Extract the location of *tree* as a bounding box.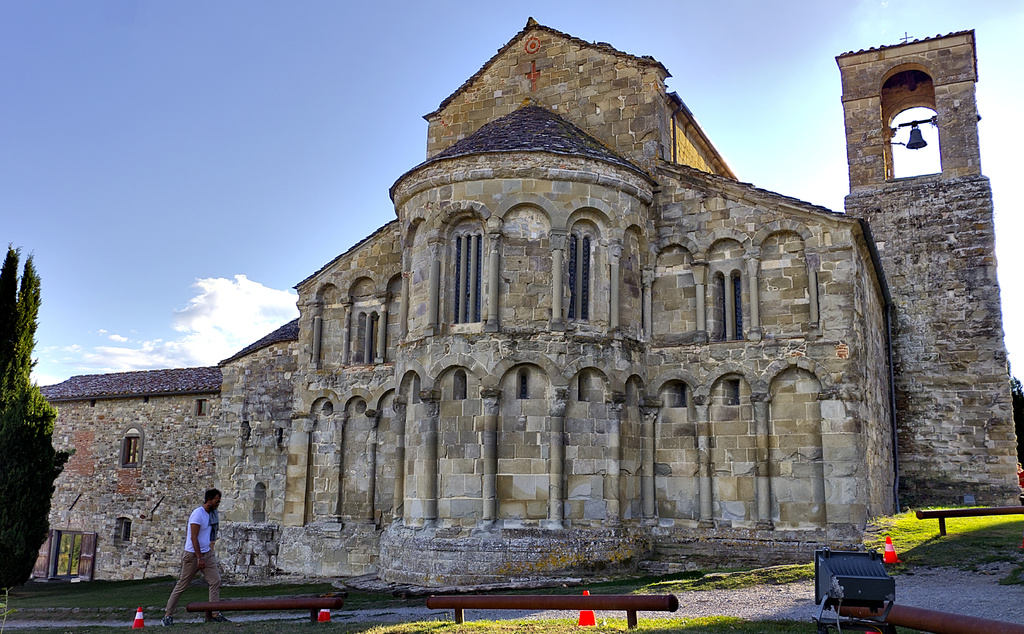
left=1007, top=370, right=1023, bottom=468.
